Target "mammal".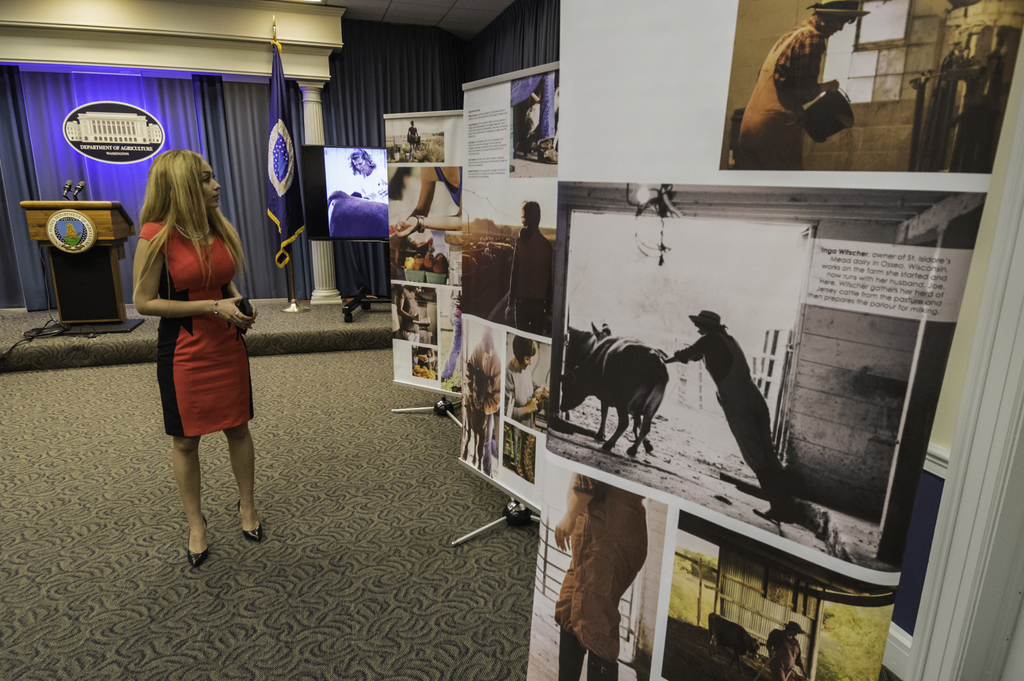
Target region: x1=131, y1=161, x2=264, y2=549.
